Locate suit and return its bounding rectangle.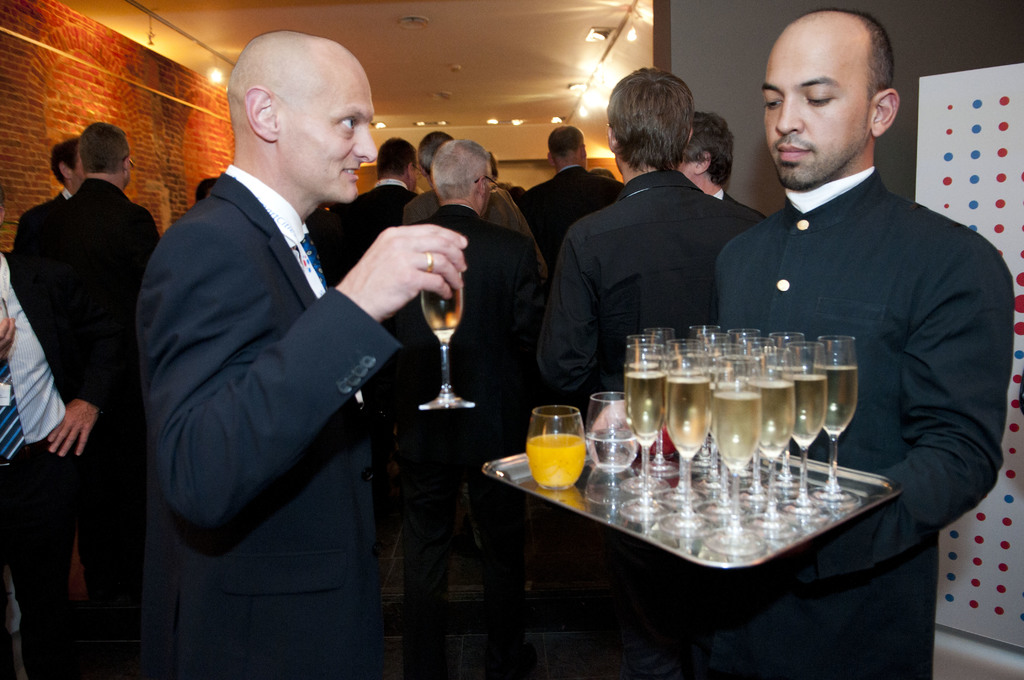
l=152, t=161, r=404, b=679.
